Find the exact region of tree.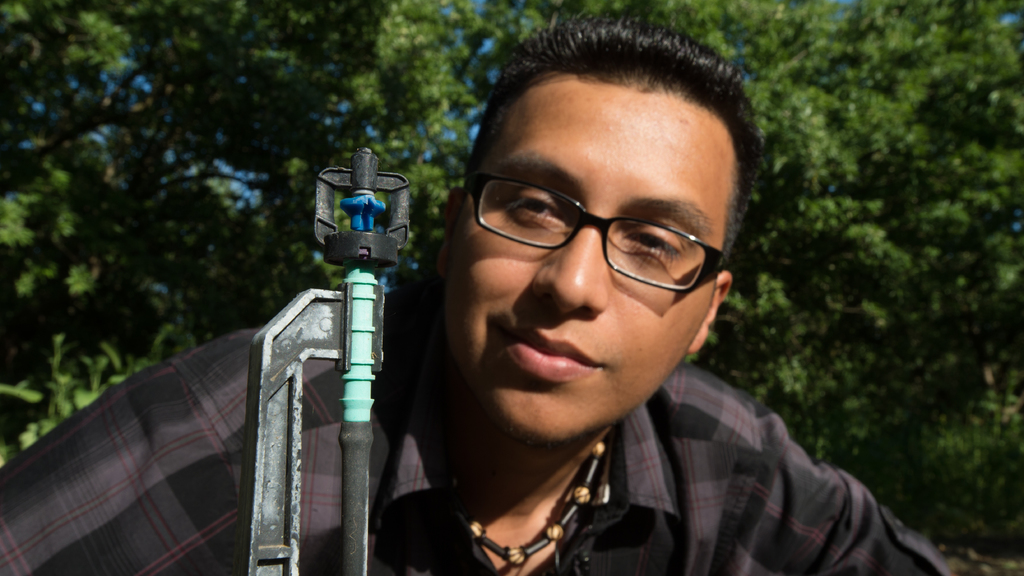
Exact region: <bbox>0, 0, 381, 472</bbox>.
